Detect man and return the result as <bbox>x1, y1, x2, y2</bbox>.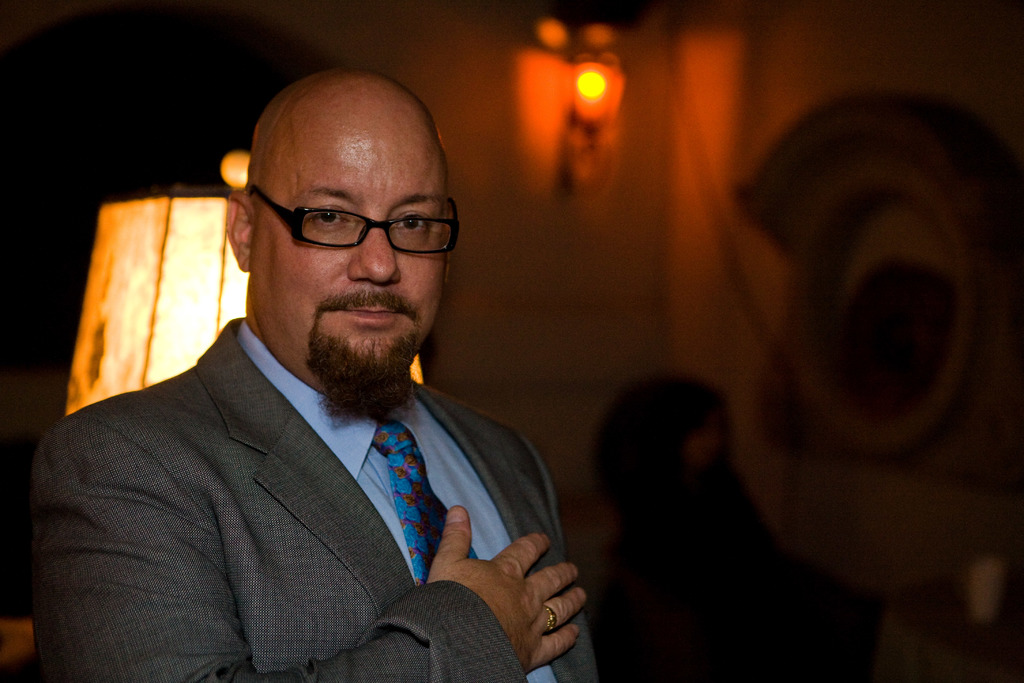
<bbox>26, 69, 605, 682</bbox>.
